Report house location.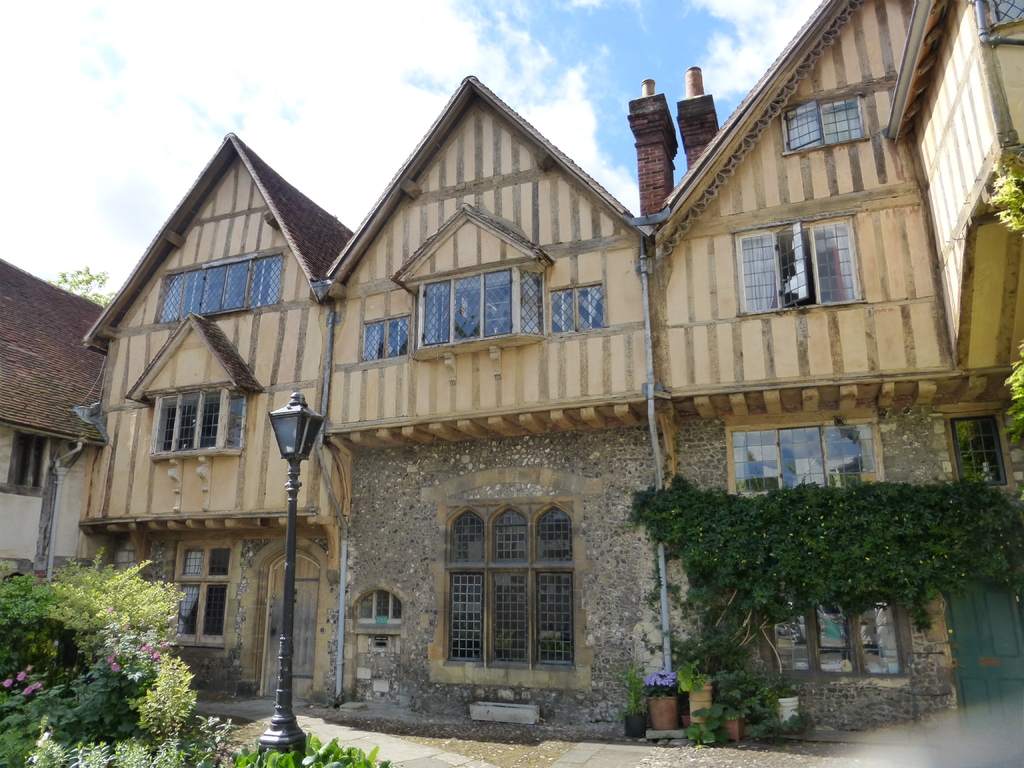
Report: box=[656, 0, 1023, 726].
